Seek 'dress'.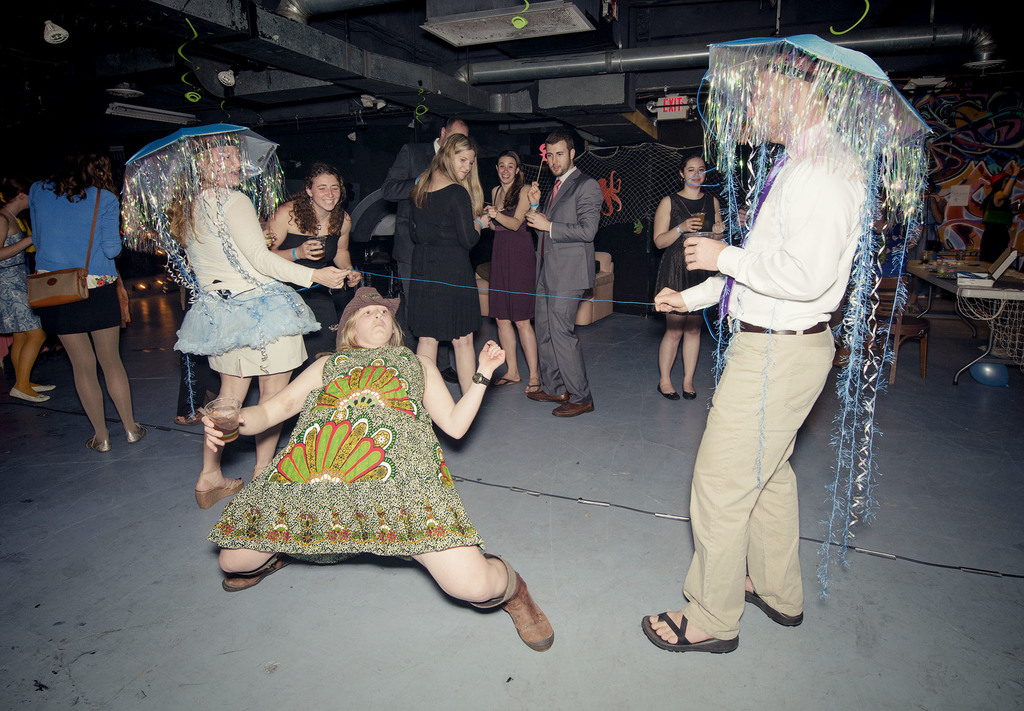
{"x1": 413, "y1": 185, "x2": 485, "y2": 340}.
